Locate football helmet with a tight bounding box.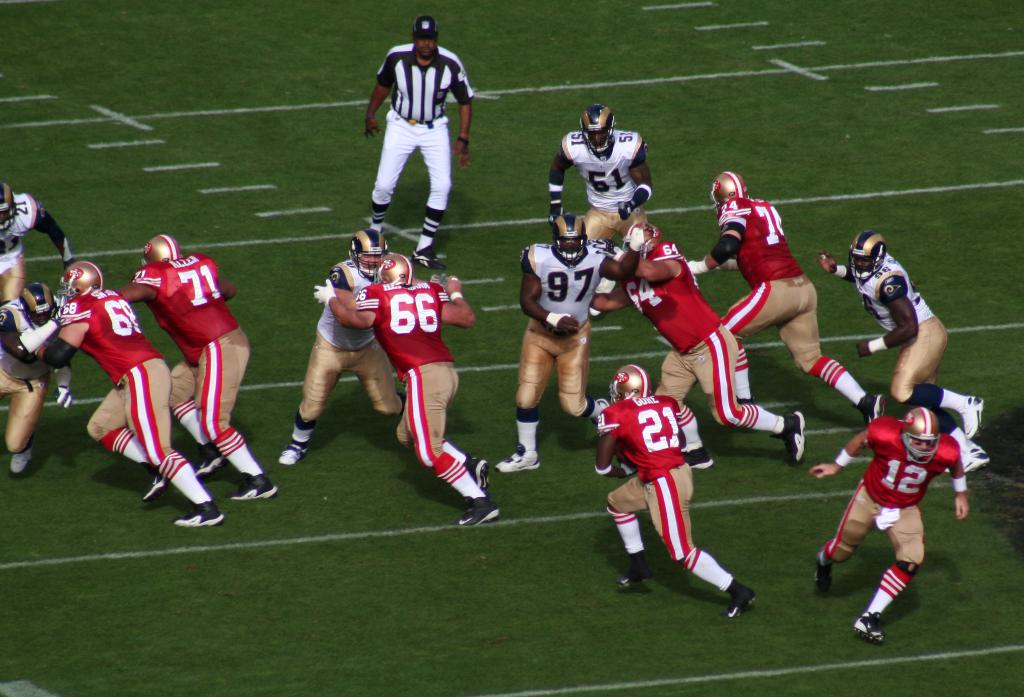
[614,364,656,405].
